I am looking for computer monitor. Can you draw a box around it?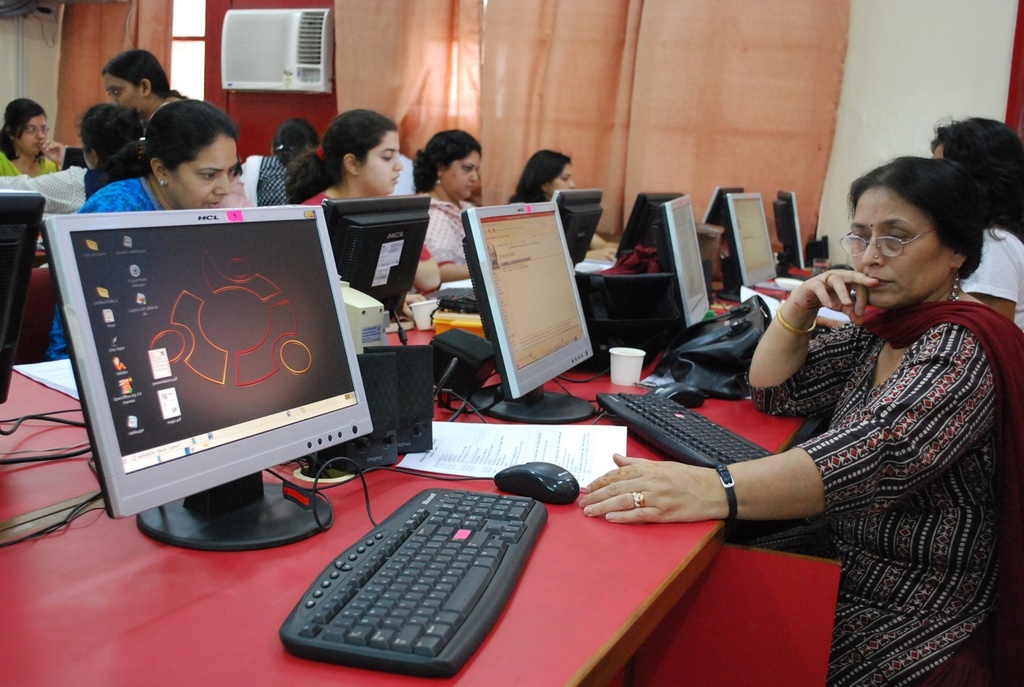
Sure, the bounding box is BBox(770, 191, 806, 276).
